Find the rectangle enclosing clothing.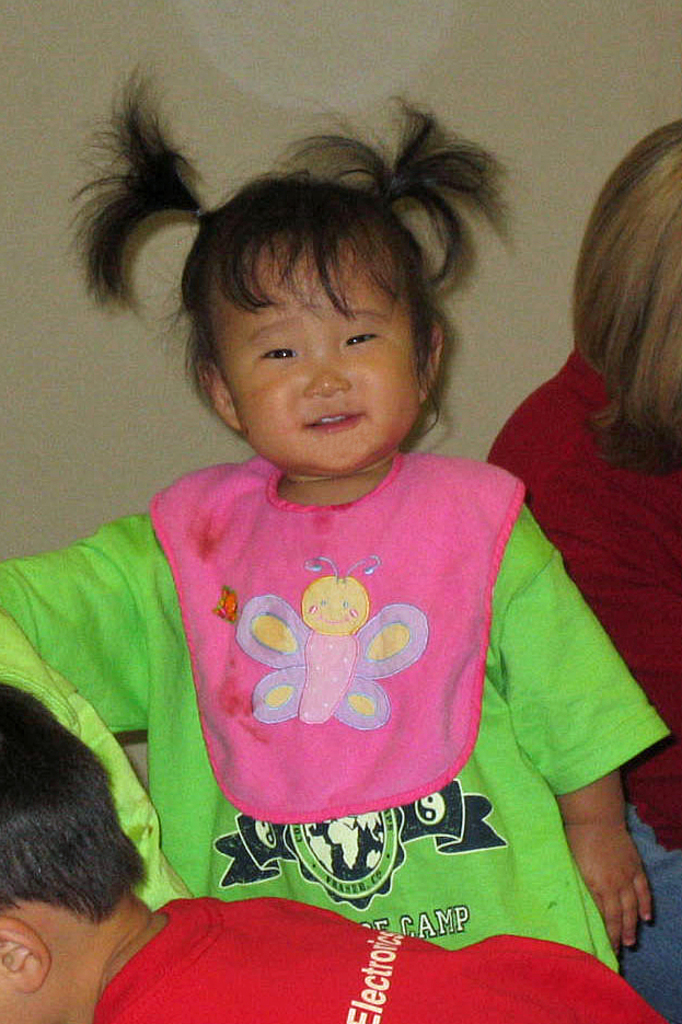
(left=0, top=434, right=661, bottom=967).
